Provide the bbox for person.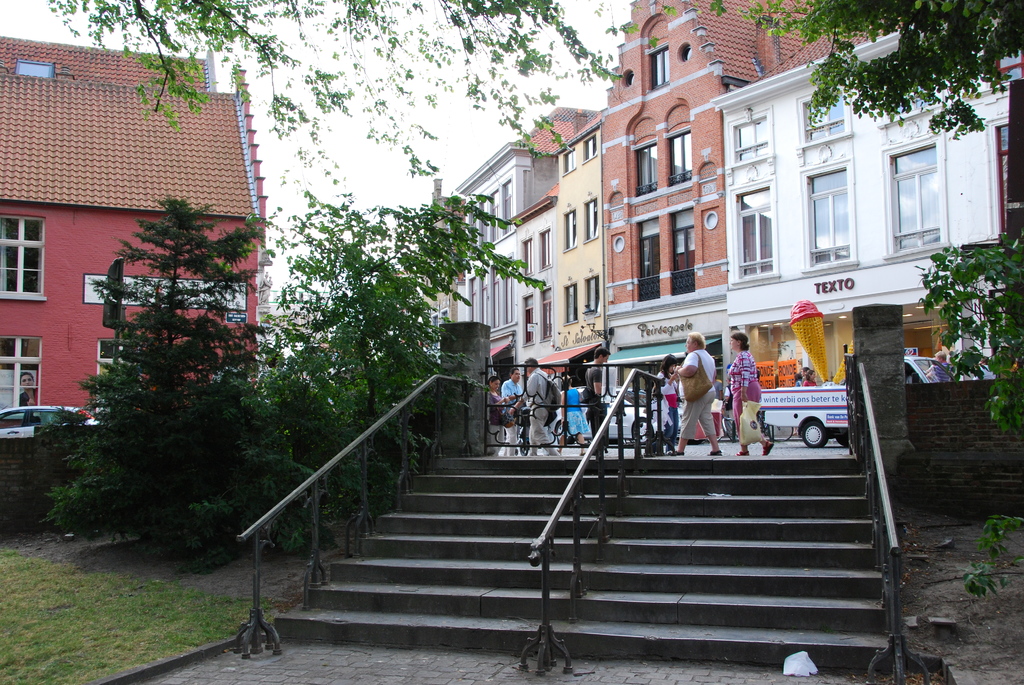
crop(725, 331, 760, 453).
